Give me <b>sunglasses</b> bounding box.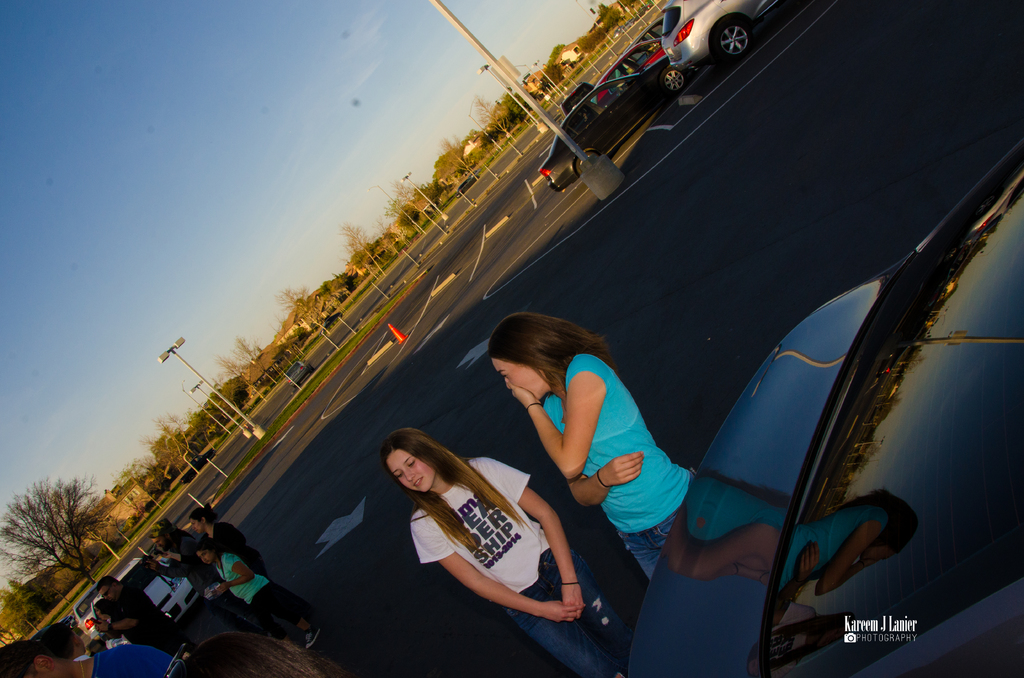
{"left": 106, "top": 587, "right": 110, "bottom": 597}.
